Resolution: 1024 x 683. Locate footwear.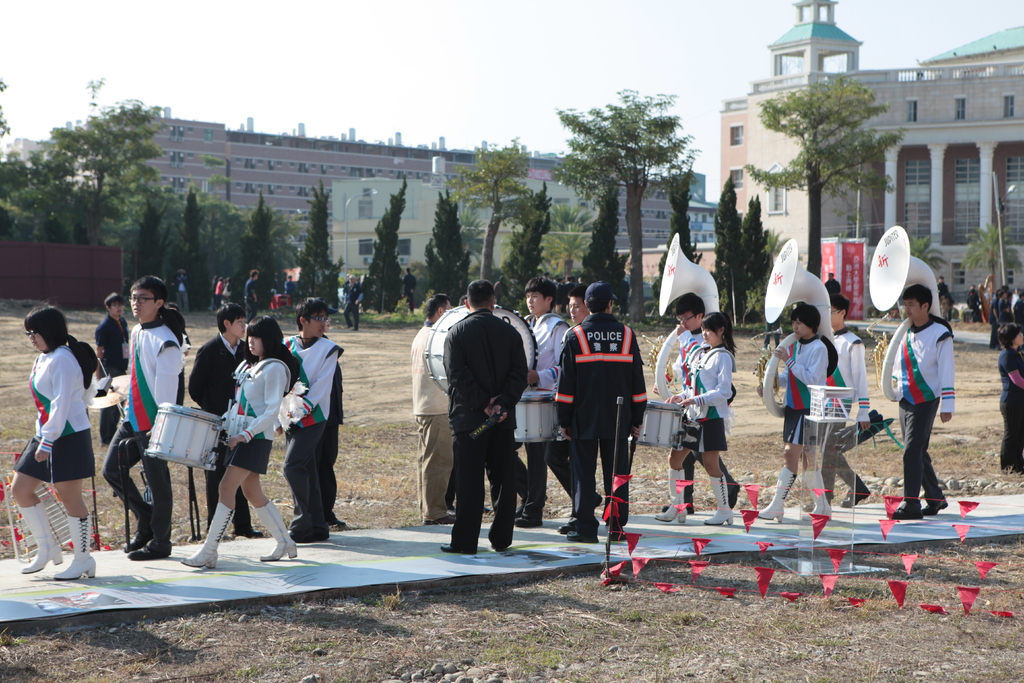
[left=925, top=501, right=950, bottom=513].
